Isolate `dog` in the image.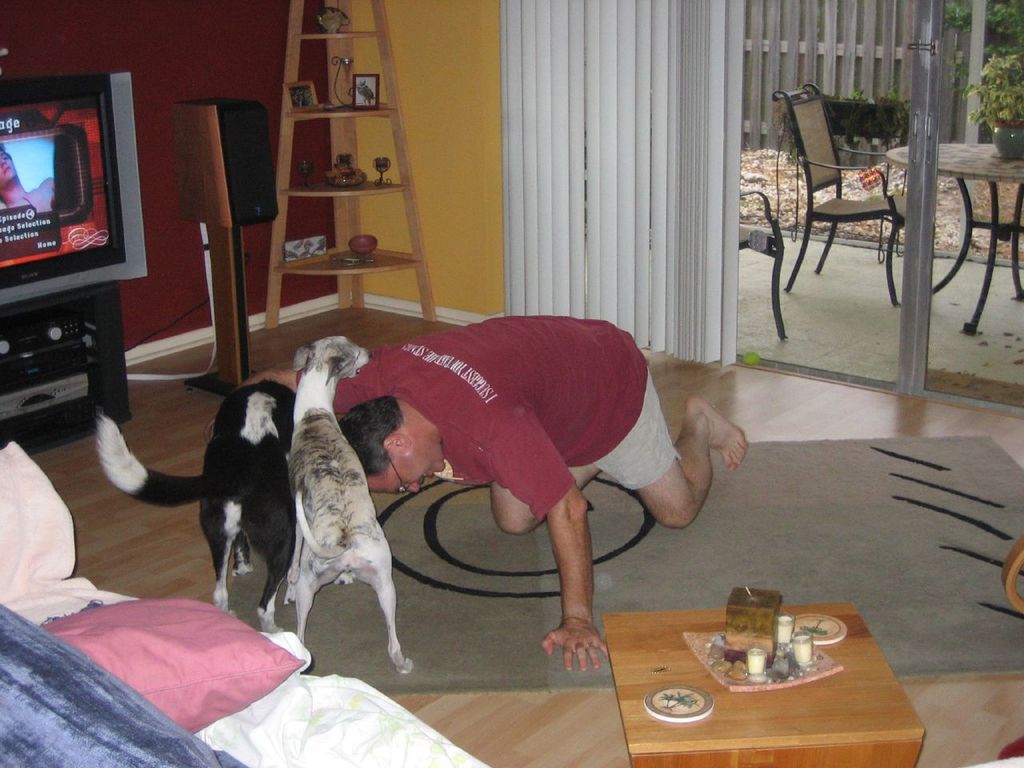
Isolated region: bbox=[93, 381, 299, 635].
